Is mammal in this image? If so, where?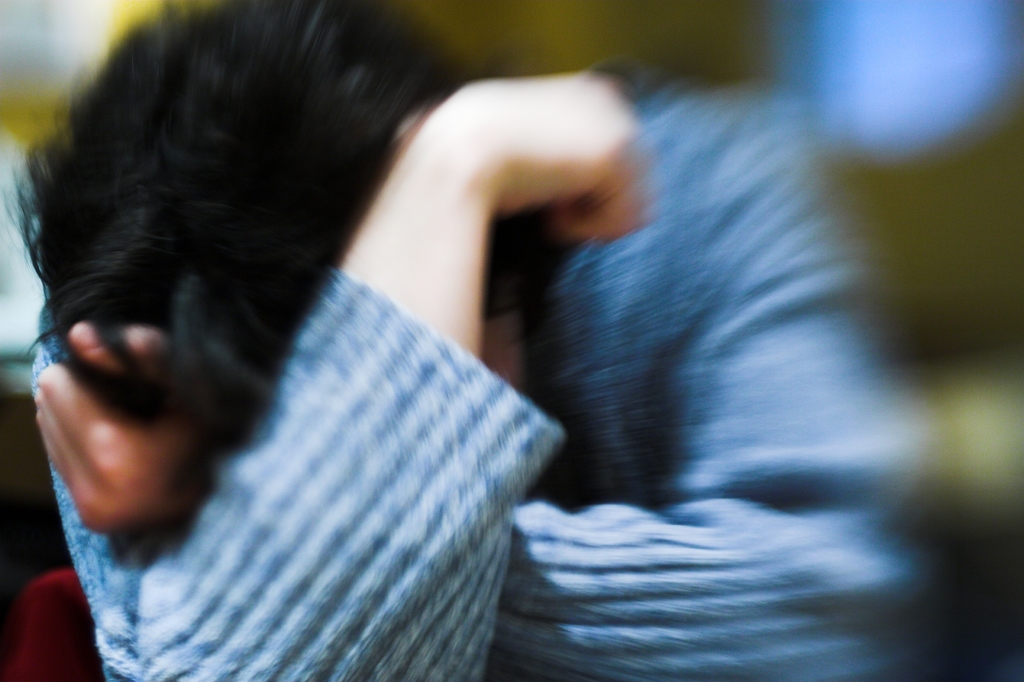
Yes, at [13, 0, 943, 681].
